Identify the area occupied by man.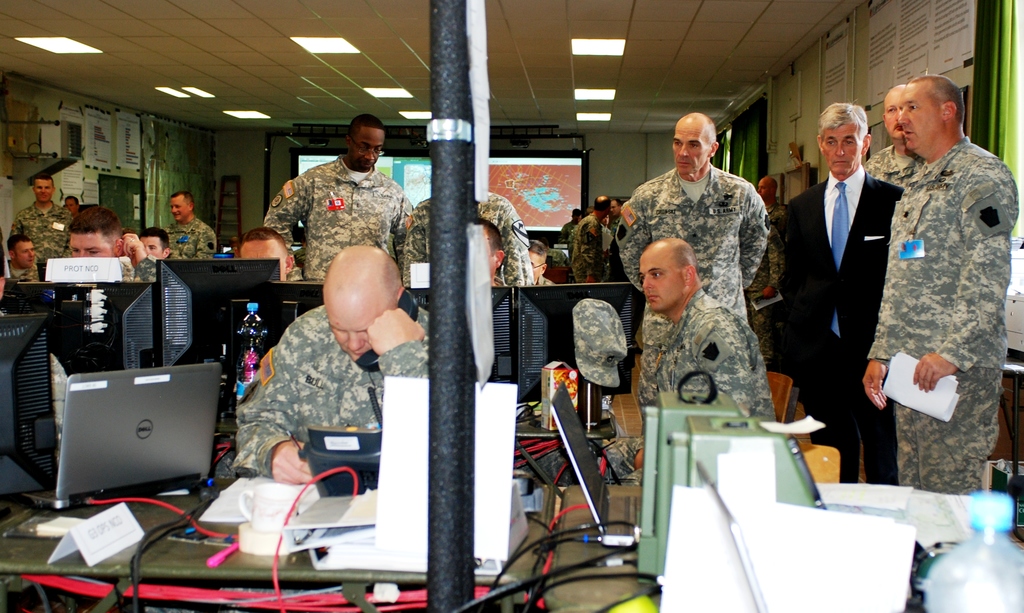
Area: (527,240,552,280).
